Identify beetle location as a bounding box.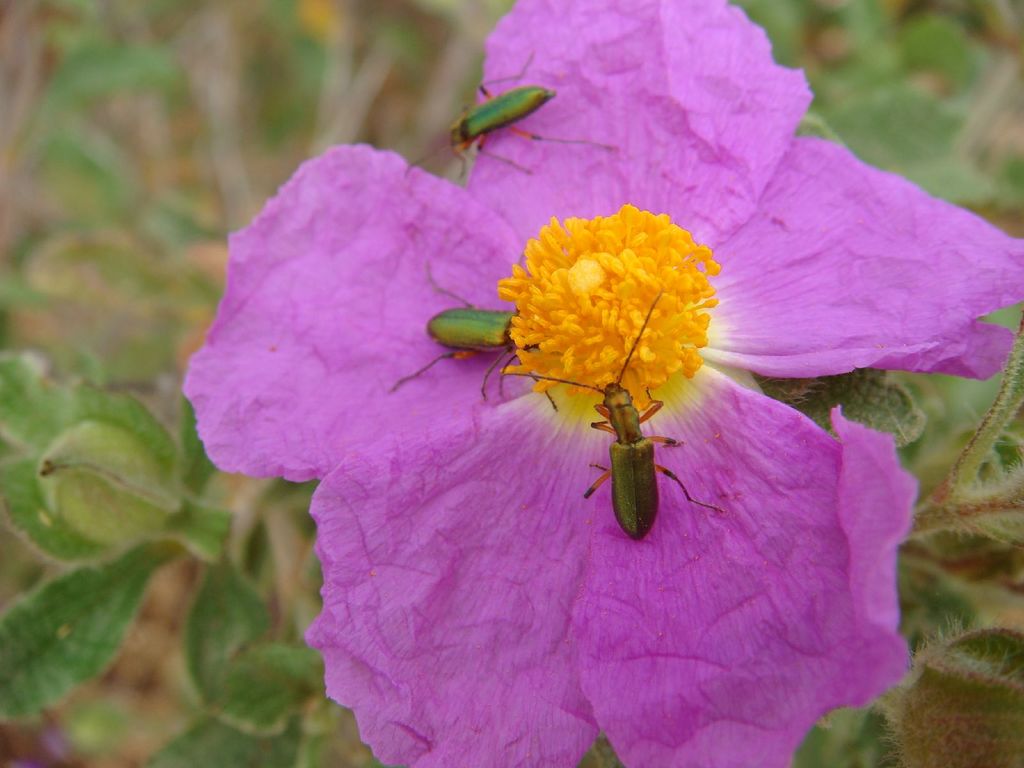
x1=566, y1=397, x2=699, y2=541.
